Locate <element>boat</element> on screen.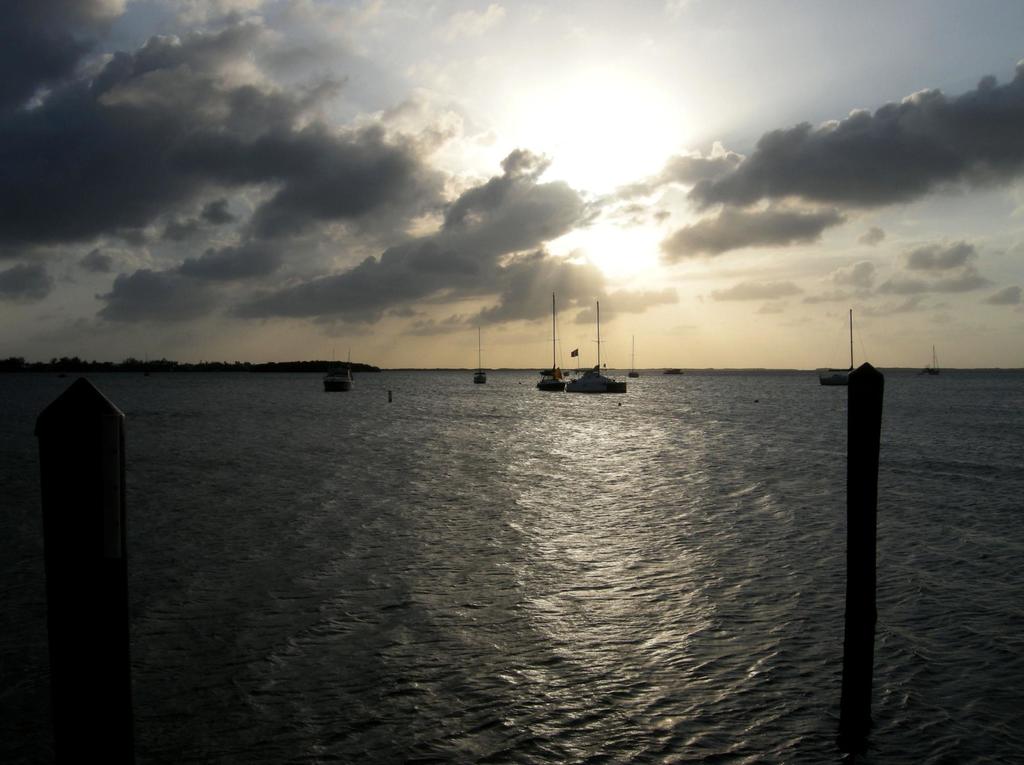
On screen at bbox(918, 342, 945, 375).
